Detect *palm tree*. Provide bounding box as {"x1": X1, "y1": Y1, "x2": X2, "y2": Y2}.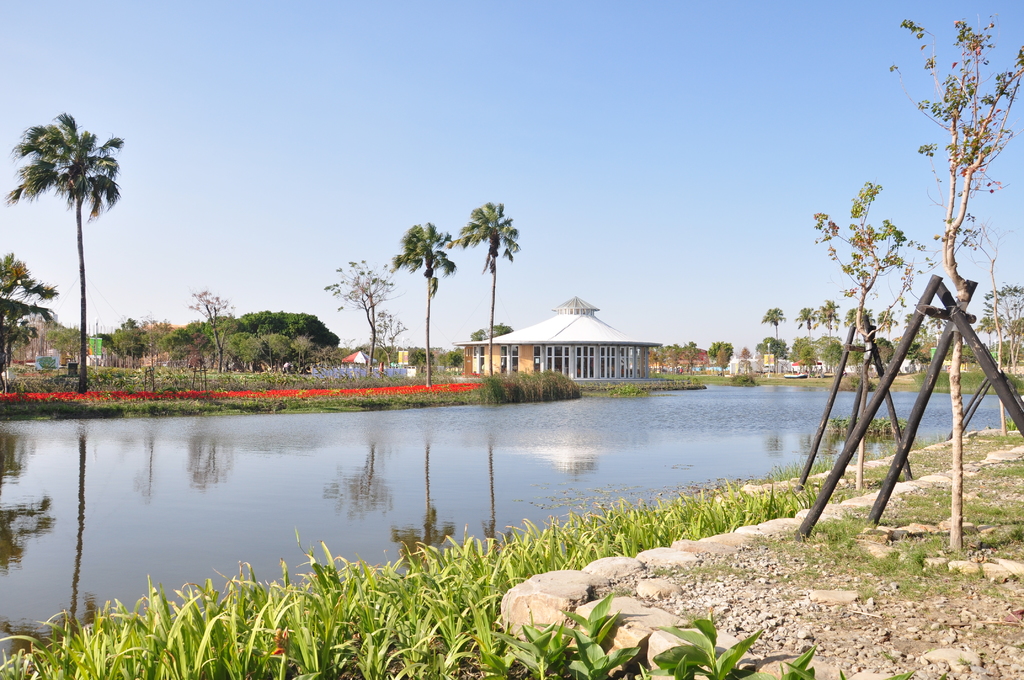
{"x1": 467, "y1": 205, "x2": 530, "y2": 357}.
